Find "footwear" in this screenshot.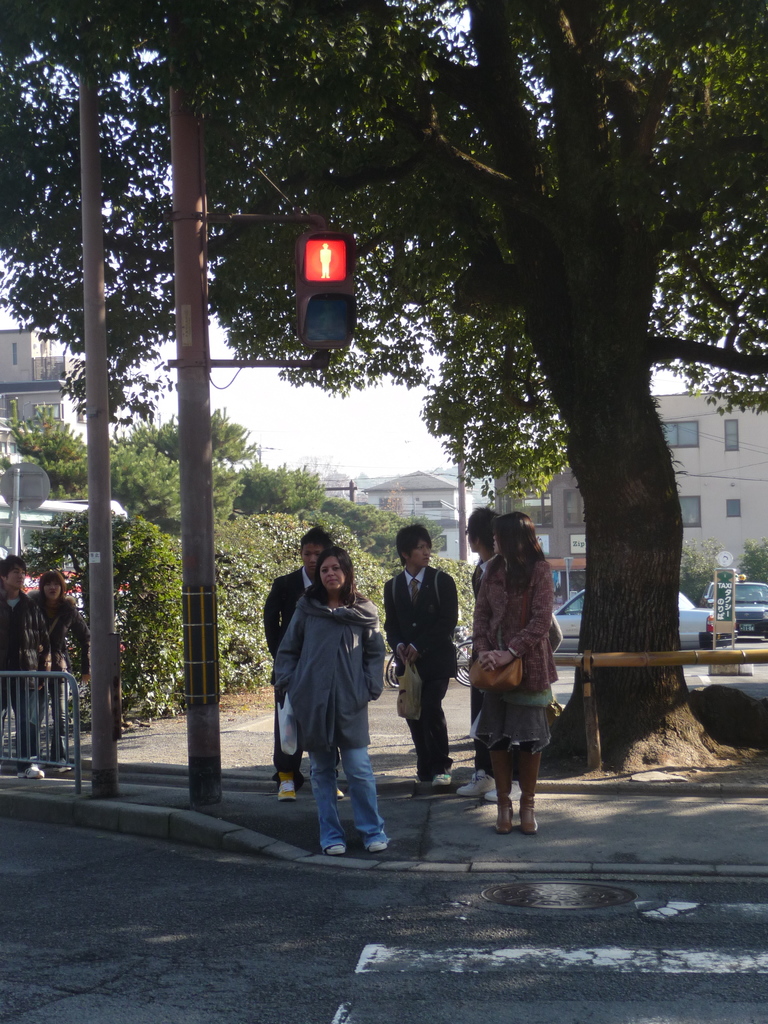
The bounding box for "footwear" is 19 751 42 787.
